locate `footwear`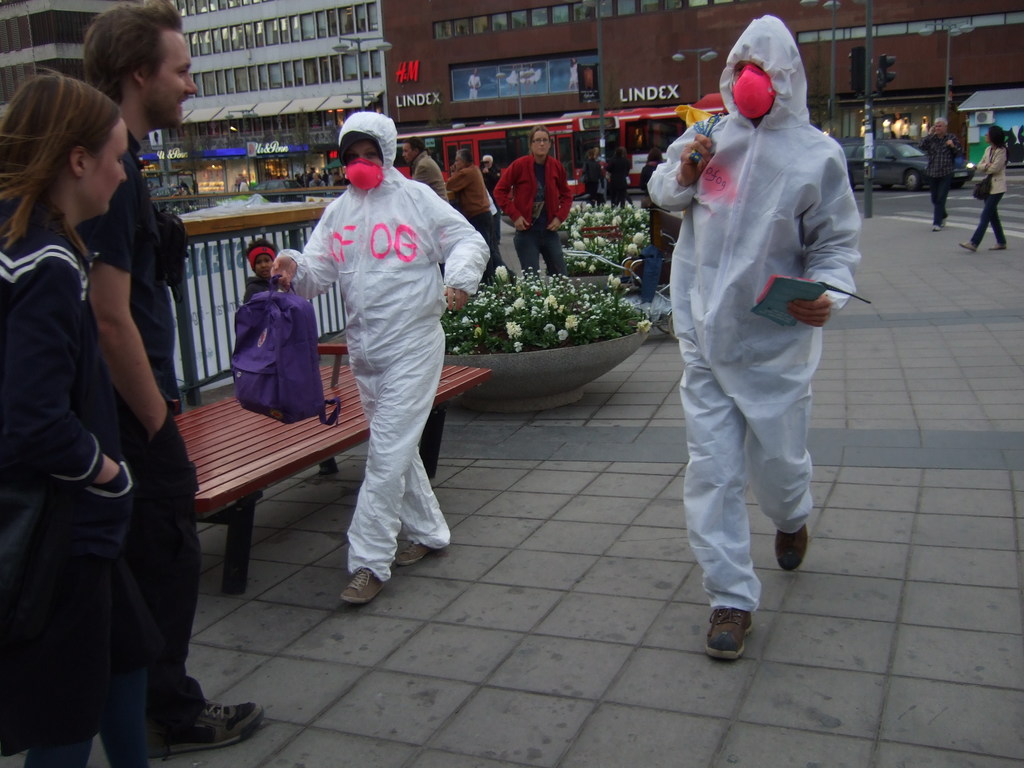
(705,606,757,664)
